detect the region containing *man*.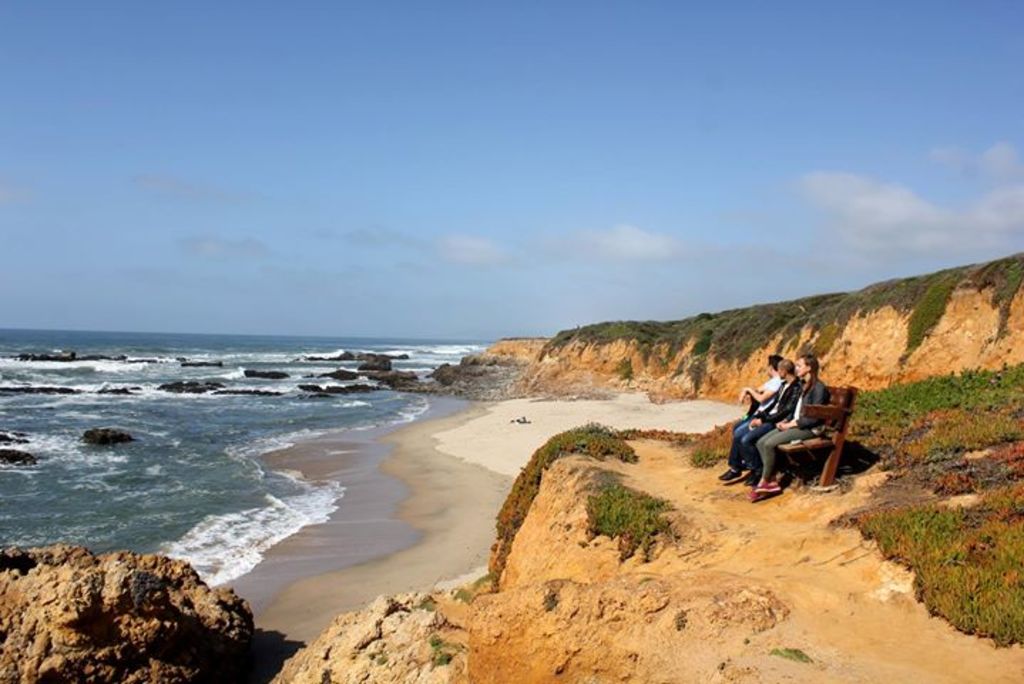
detection(716, 358, 785, 482).
